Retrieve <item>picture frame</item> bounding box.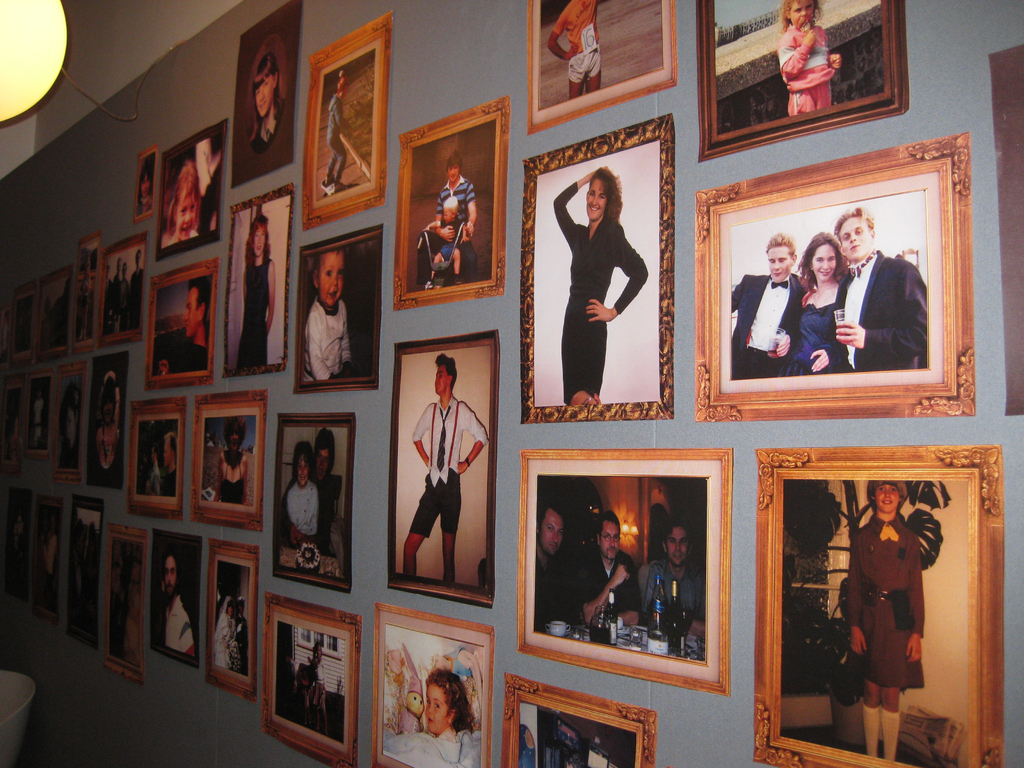
Bounding box: l=272, t=414, r=353, b=594.
